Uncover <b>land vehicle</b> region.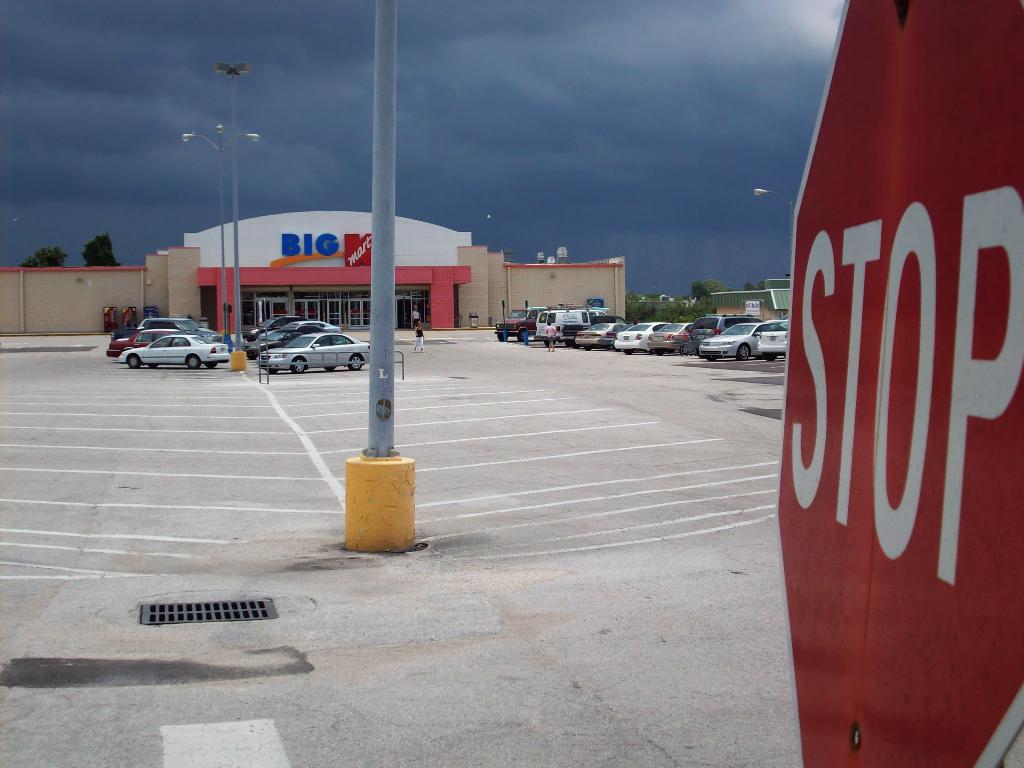
Uncovered: Rect(646, 321, 694, 355).
